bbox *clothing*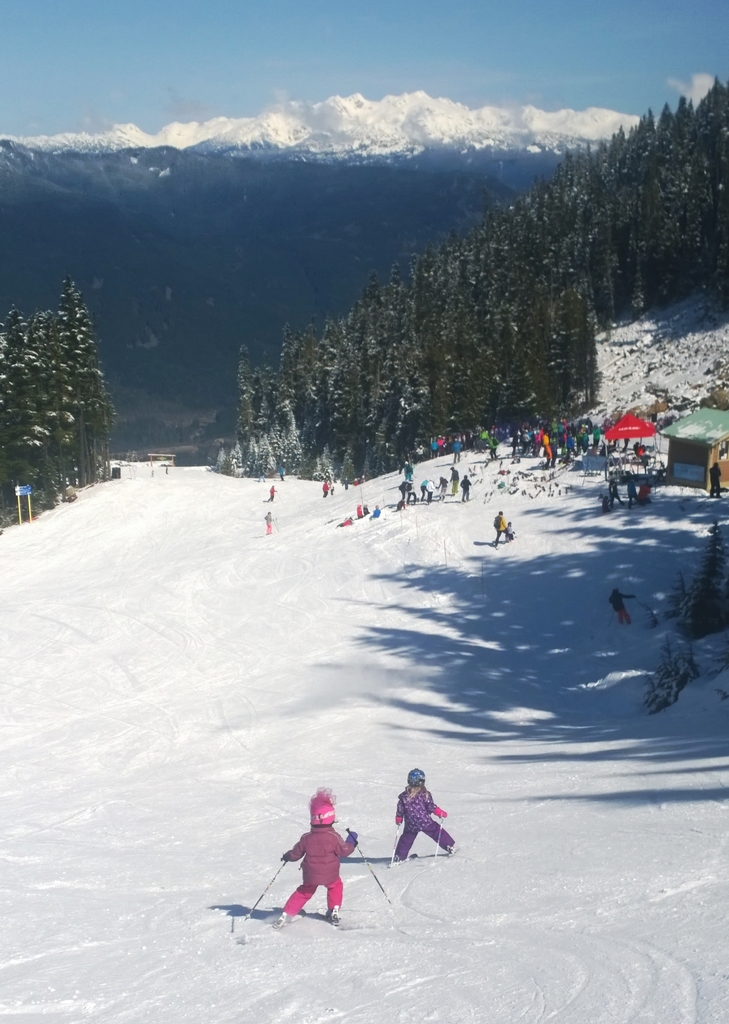
[left=427, top=478, right=435, bottom=499]
